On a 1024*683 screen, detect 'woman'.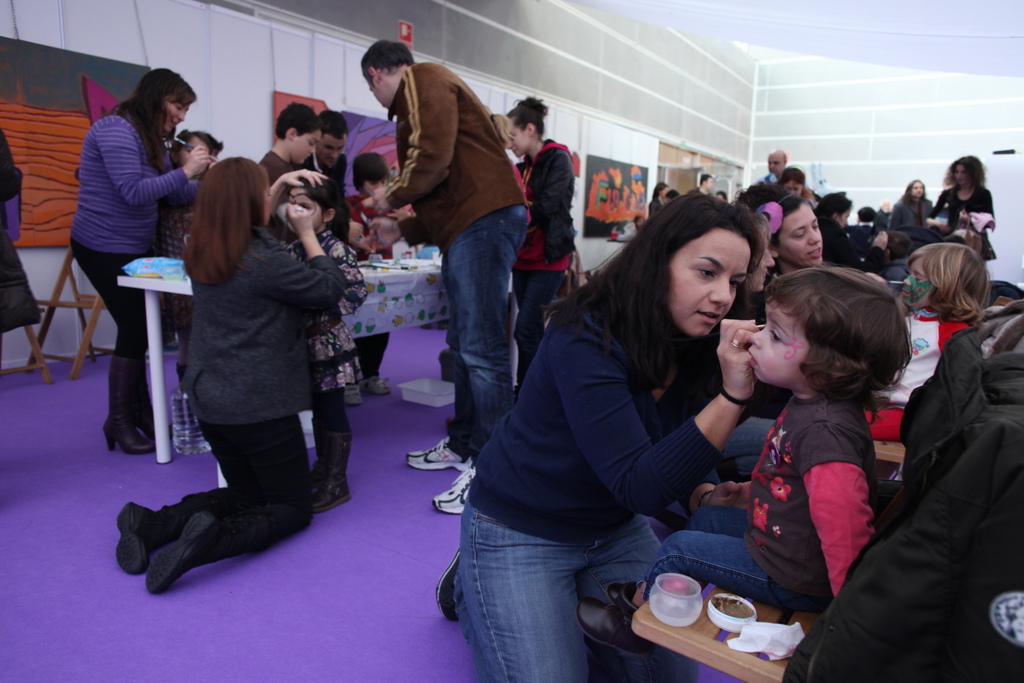
<bbox>648, 183, 671, 220</bbox>.
